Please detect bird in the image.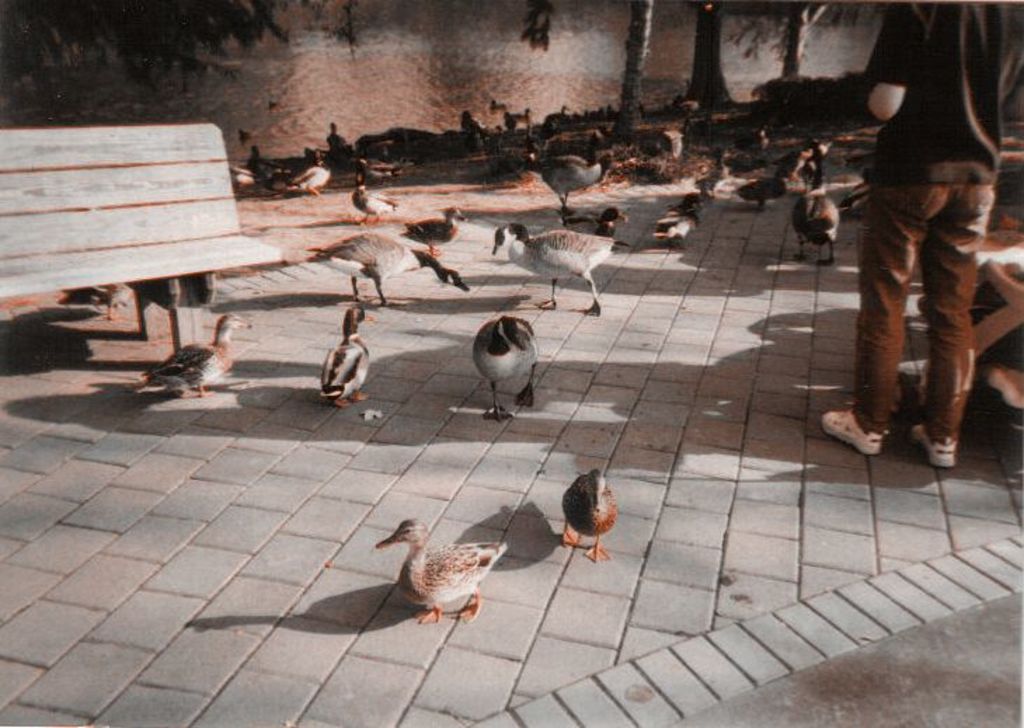
box(309, 293, 386, 418).
